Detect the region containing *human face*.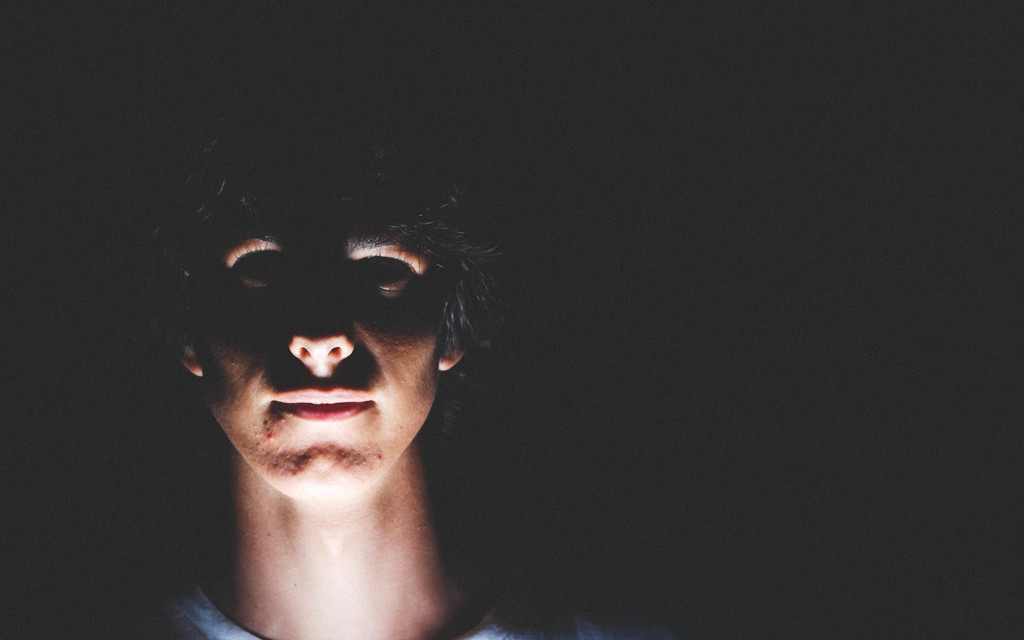
bbox=(194, 215, 444, 486).
